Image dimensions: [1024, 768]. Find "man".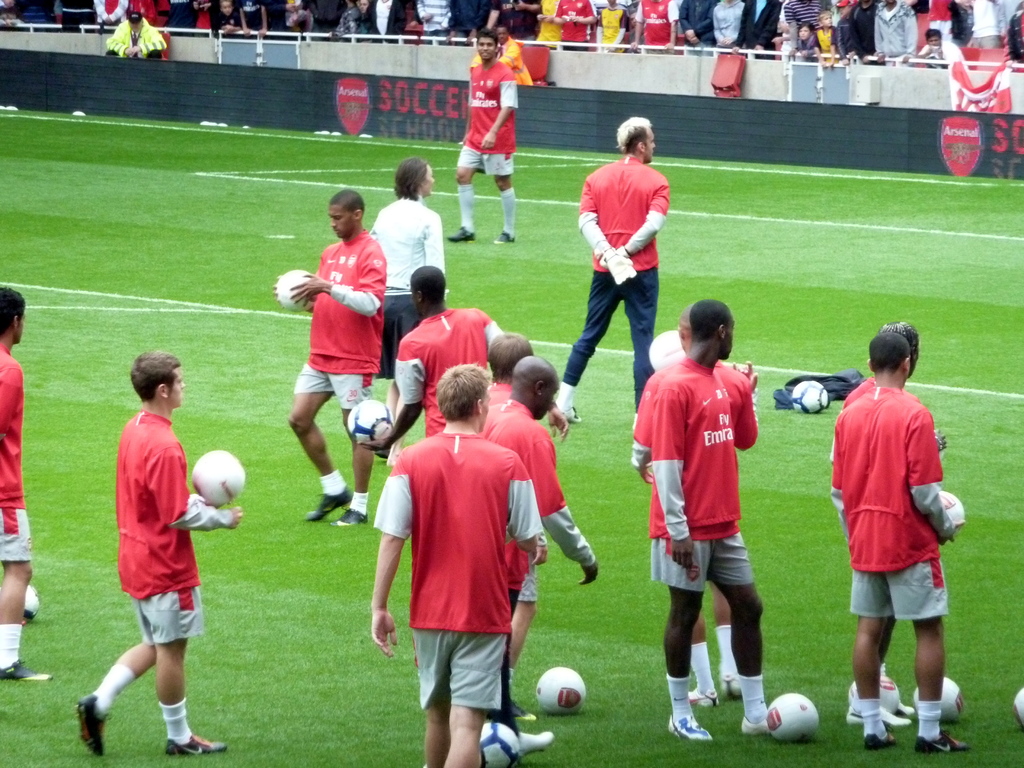
box(483, 353, 599, 751).
